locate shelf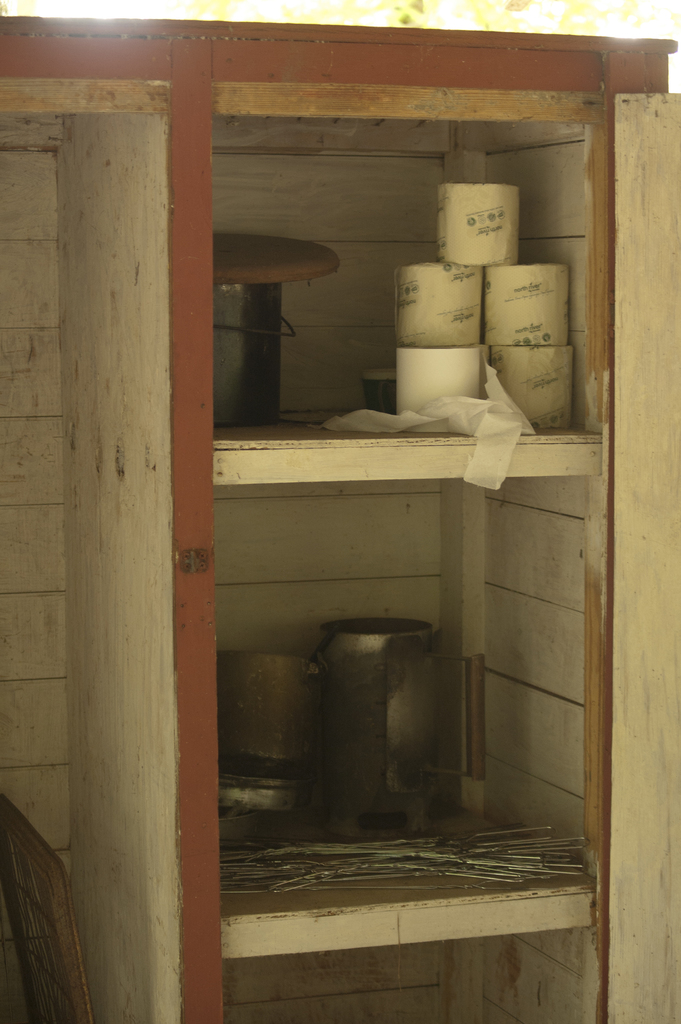
[x1=186, y1=29, x2=672, y2=1021]
